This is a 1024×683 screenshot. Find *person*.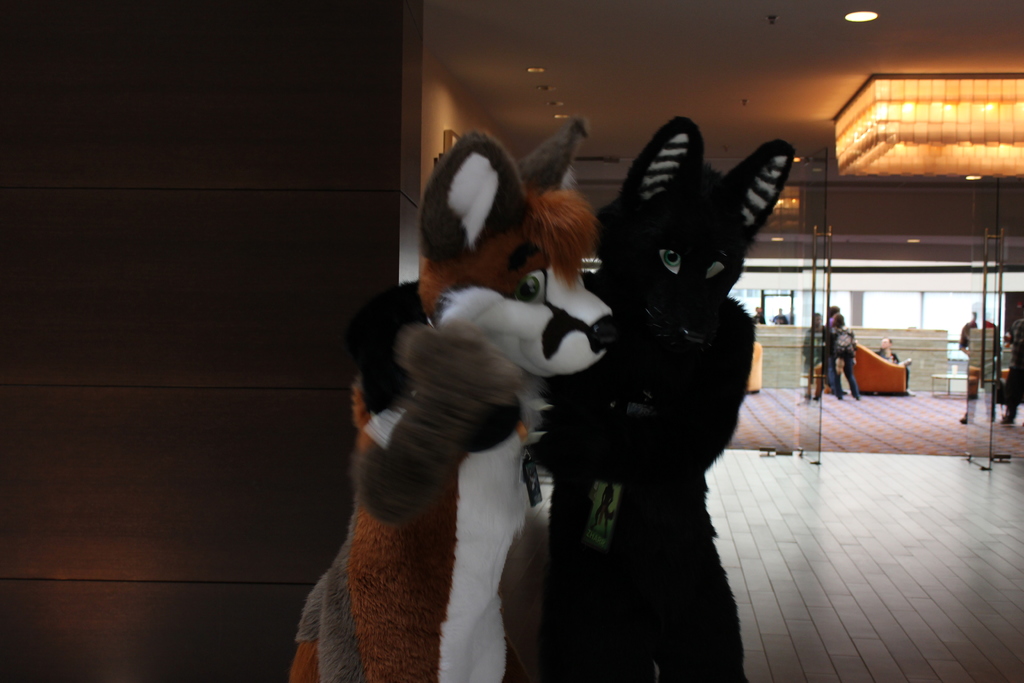
Bounding box: left=875, top=334, right=917, bottom=395.
